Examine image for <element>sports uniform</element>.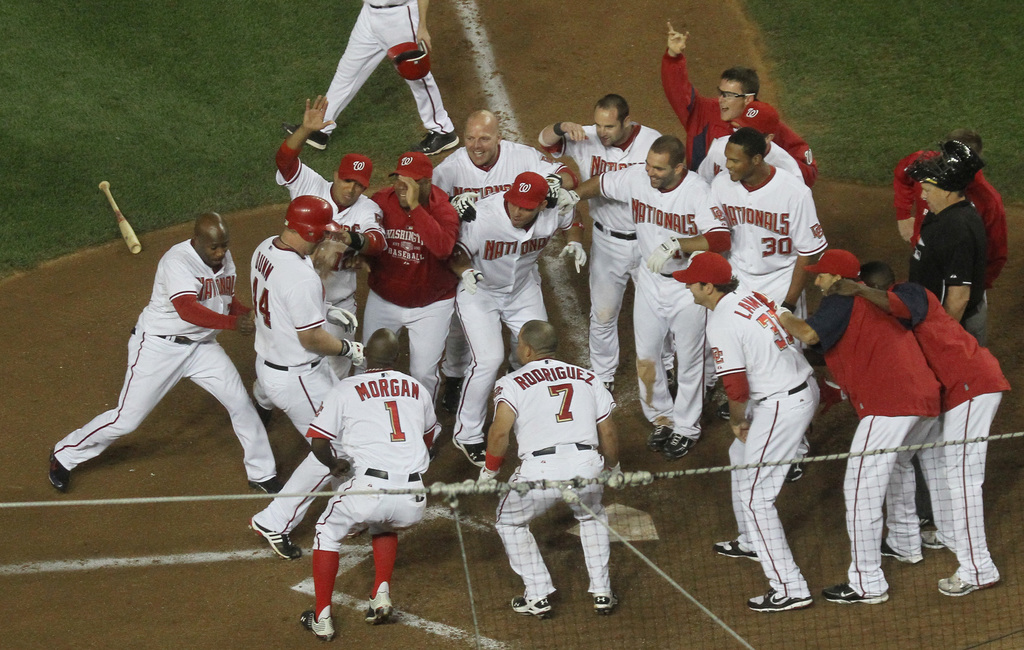
Examination result: locate(268, 143, 383, 372).
